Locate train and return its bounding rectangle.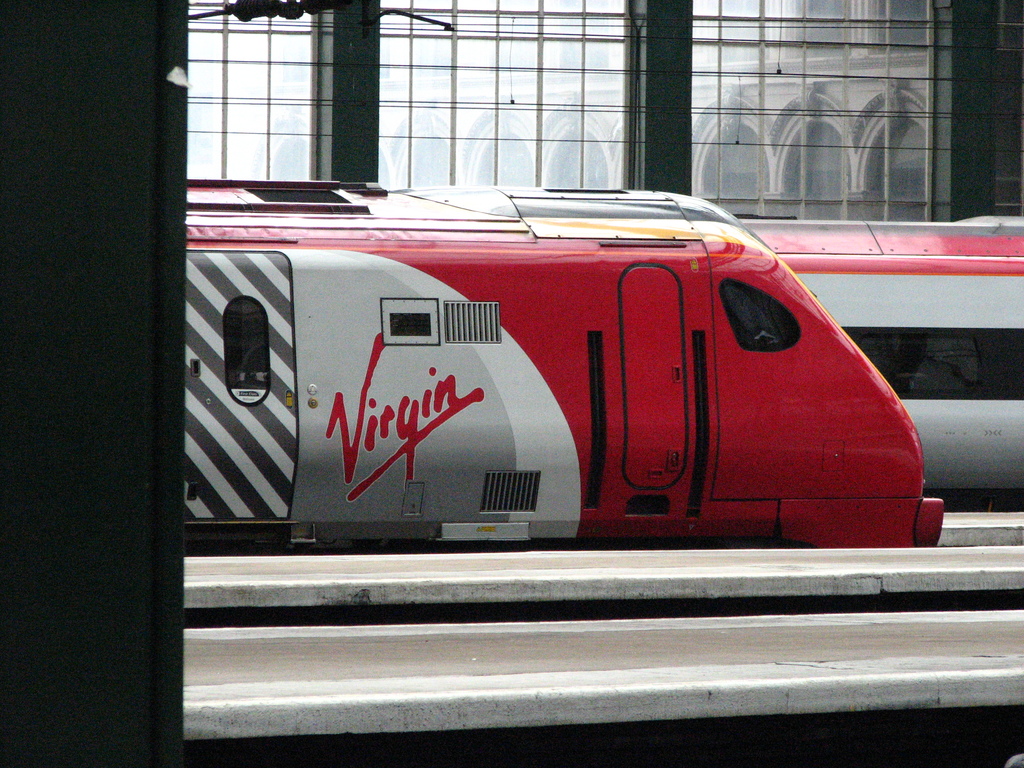
l=0, t=0, r=1023, b=767.
